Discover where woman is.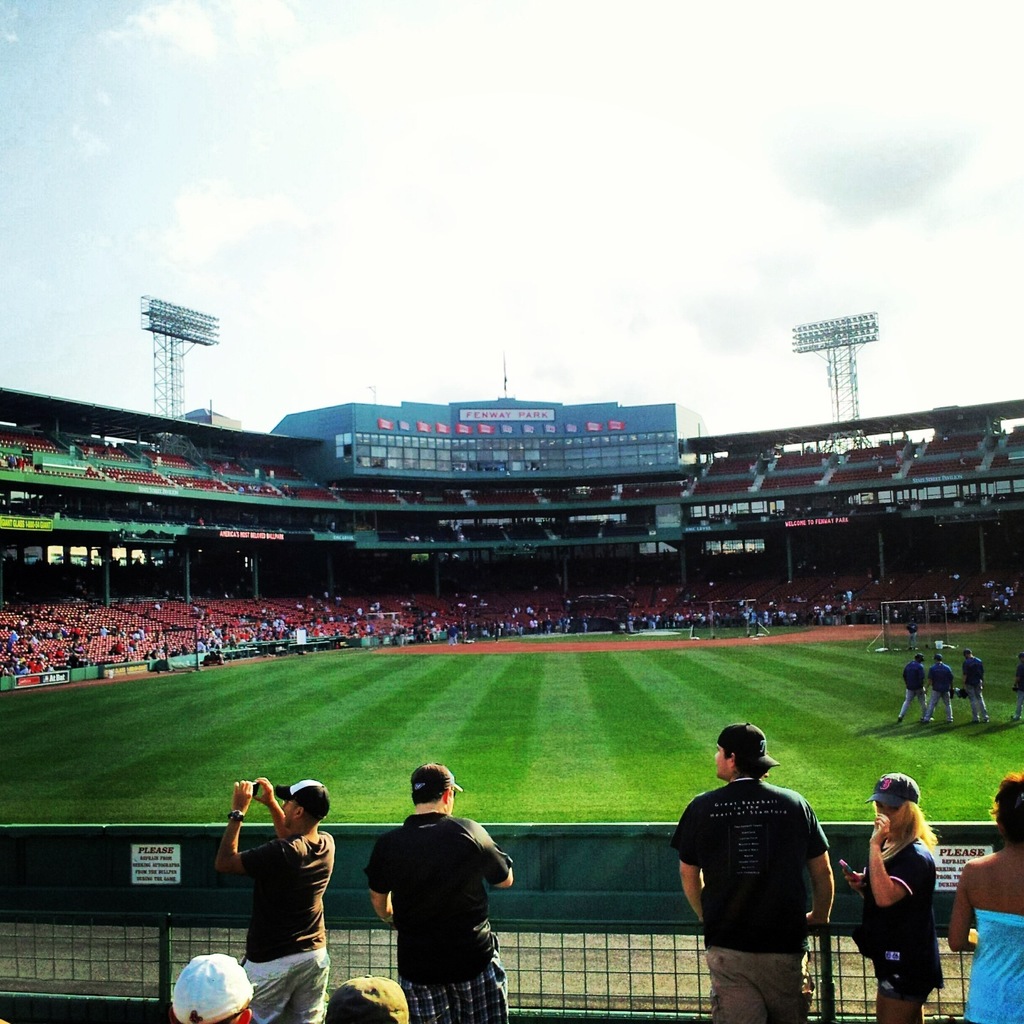
Discovered at 943, 768, 1023, 1023.
